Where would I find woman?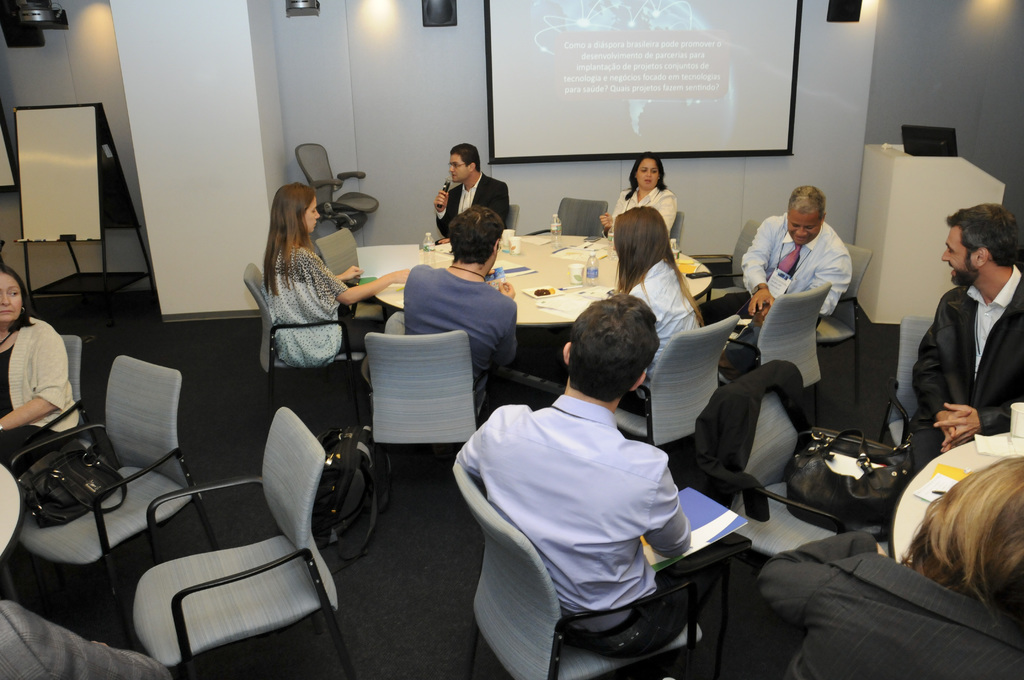
At x1=0, y1=262, x2=81, y2=471.
